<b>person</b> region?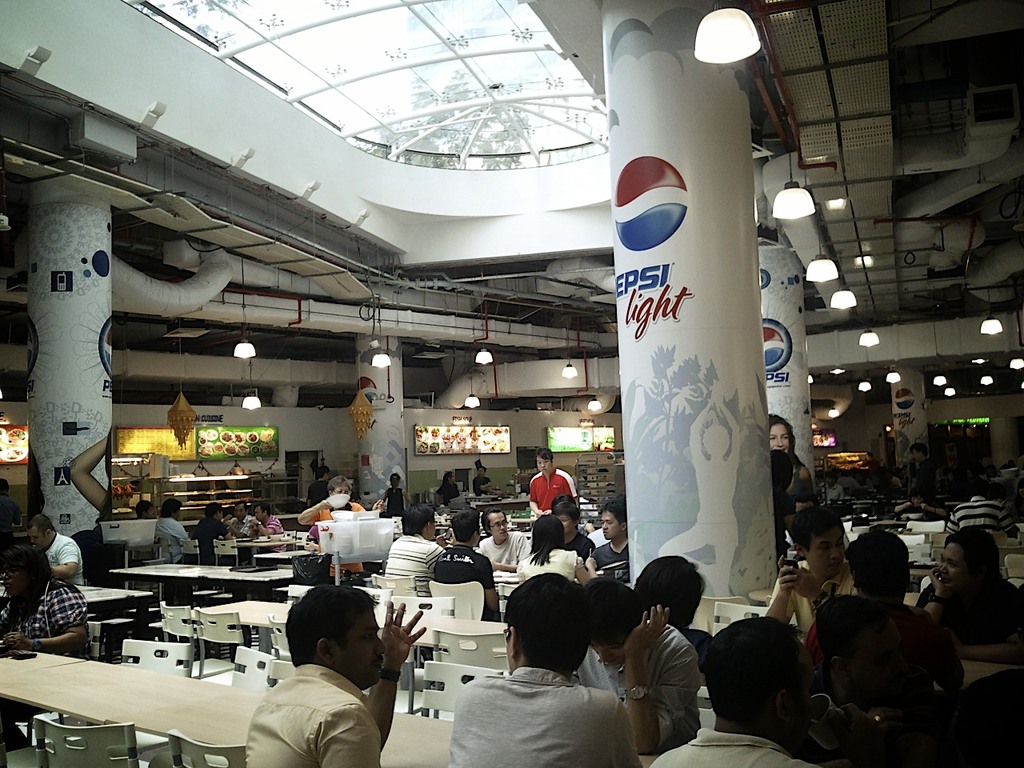
14/546/76/671
